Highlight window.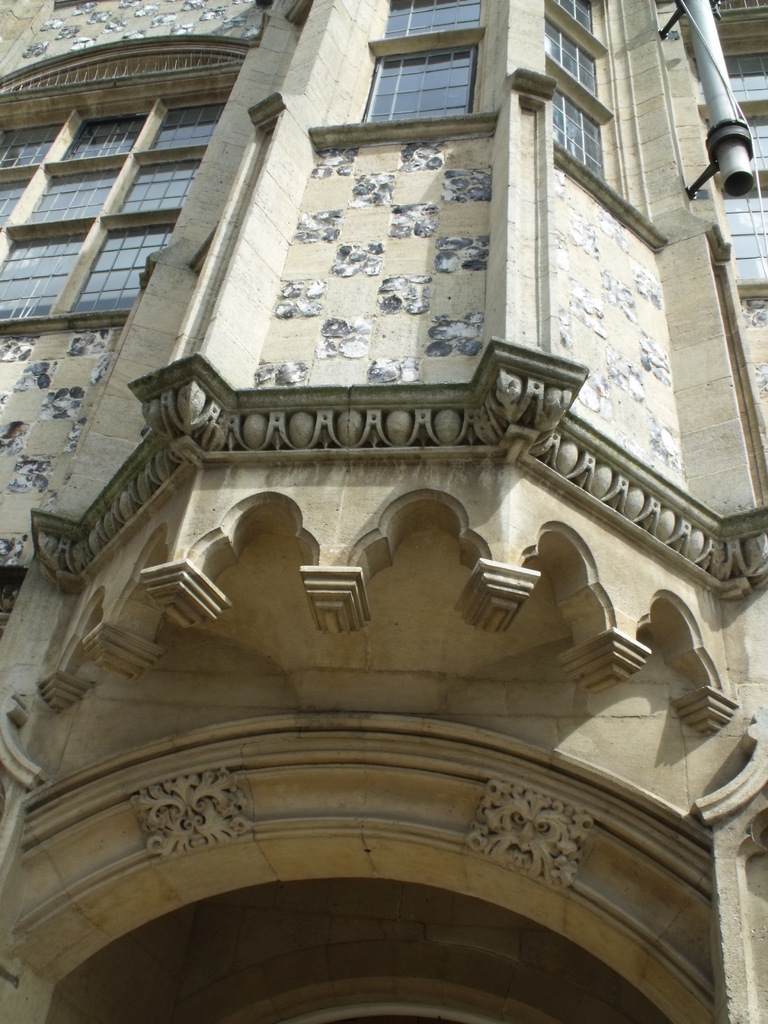
Highlighted region: crop(374, 19, 498, 109).
